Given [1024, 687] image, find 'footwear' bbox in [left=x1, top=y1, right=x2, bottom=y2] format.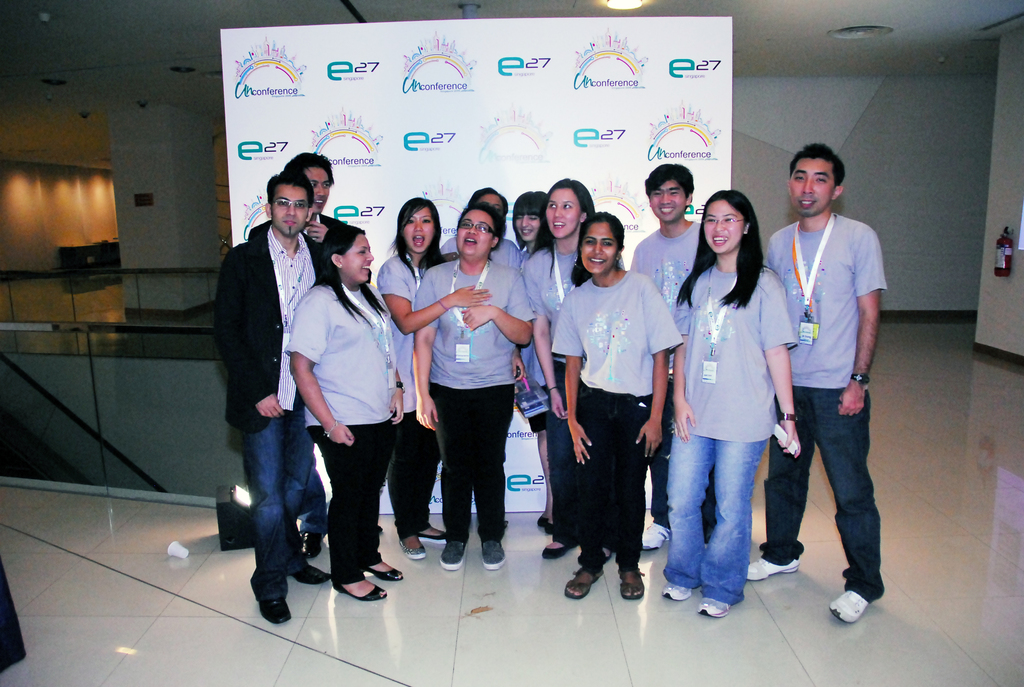
[left=547, top=523, right=555, bottom=533].
